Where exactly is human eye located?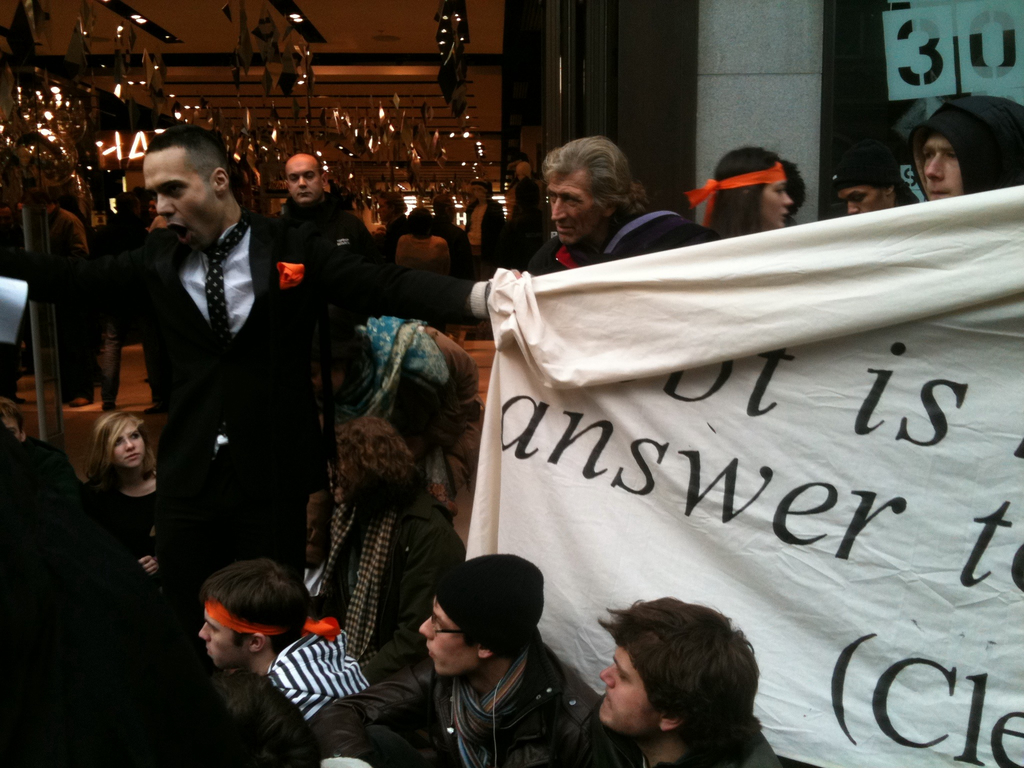
Its bounding box is bbox=(115, 439, 123, 448).
